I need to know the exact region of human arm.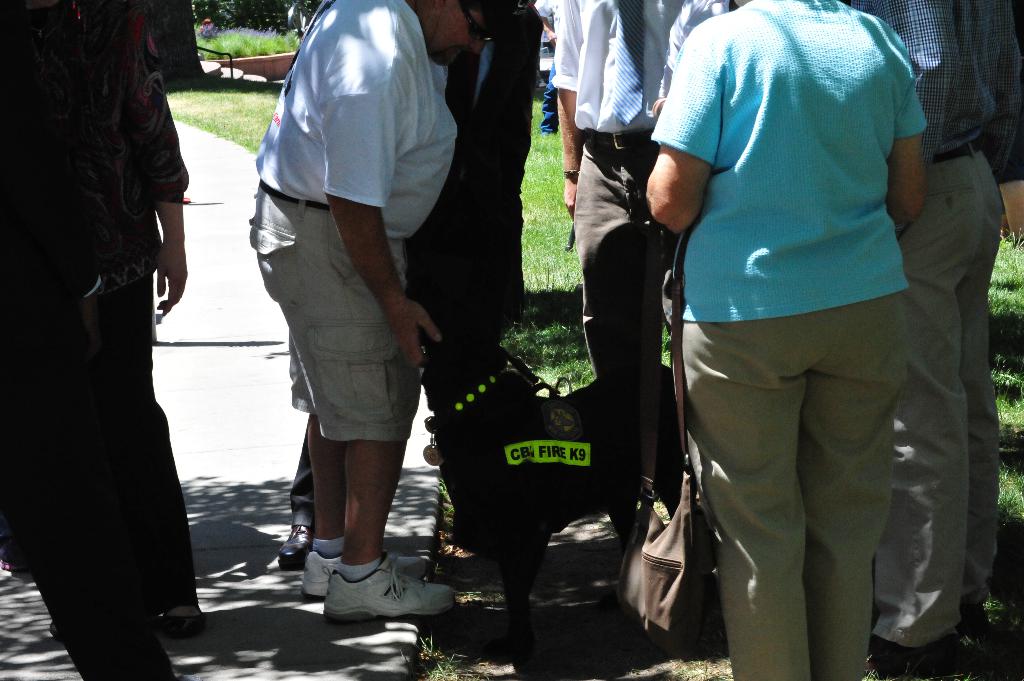
Region: locate(979, 0, 1023, 183).
